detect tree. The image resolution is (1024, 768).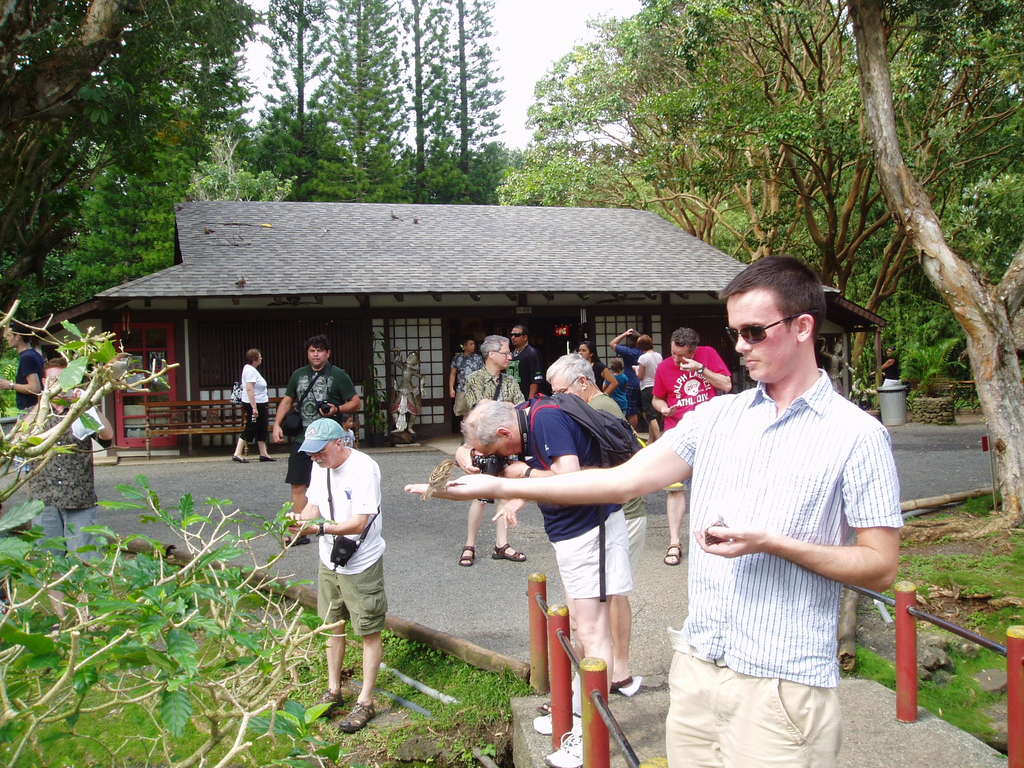
bbox(0, 0, 253, 343).
